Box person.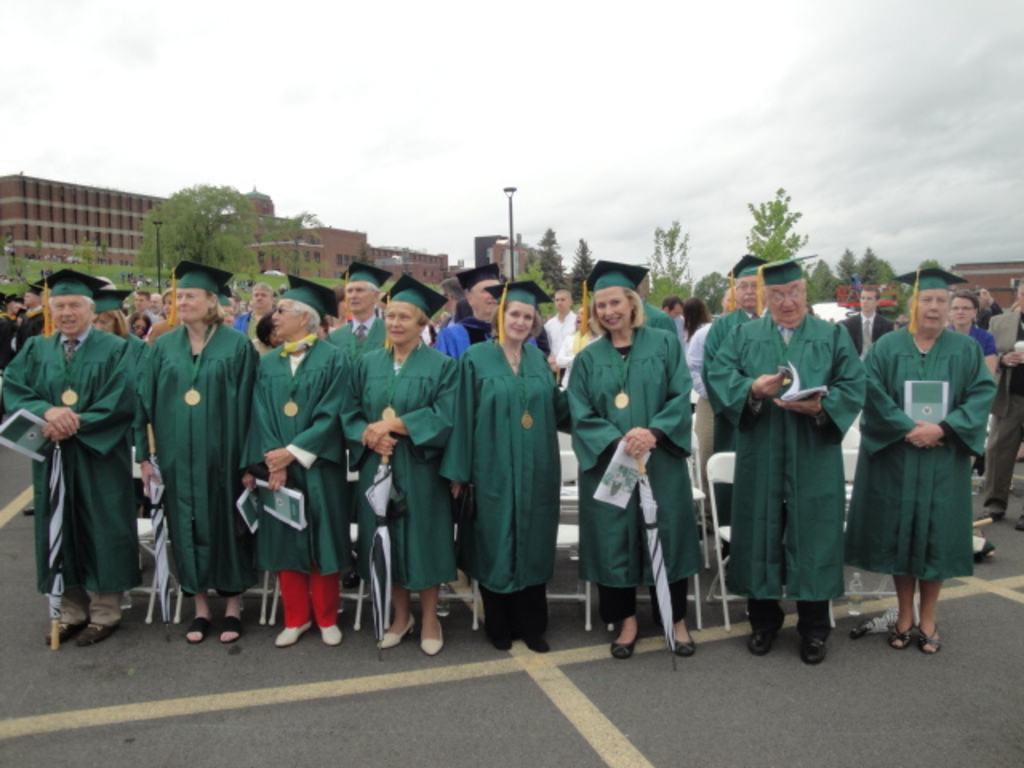
box=[624, 274, 678, 333].
